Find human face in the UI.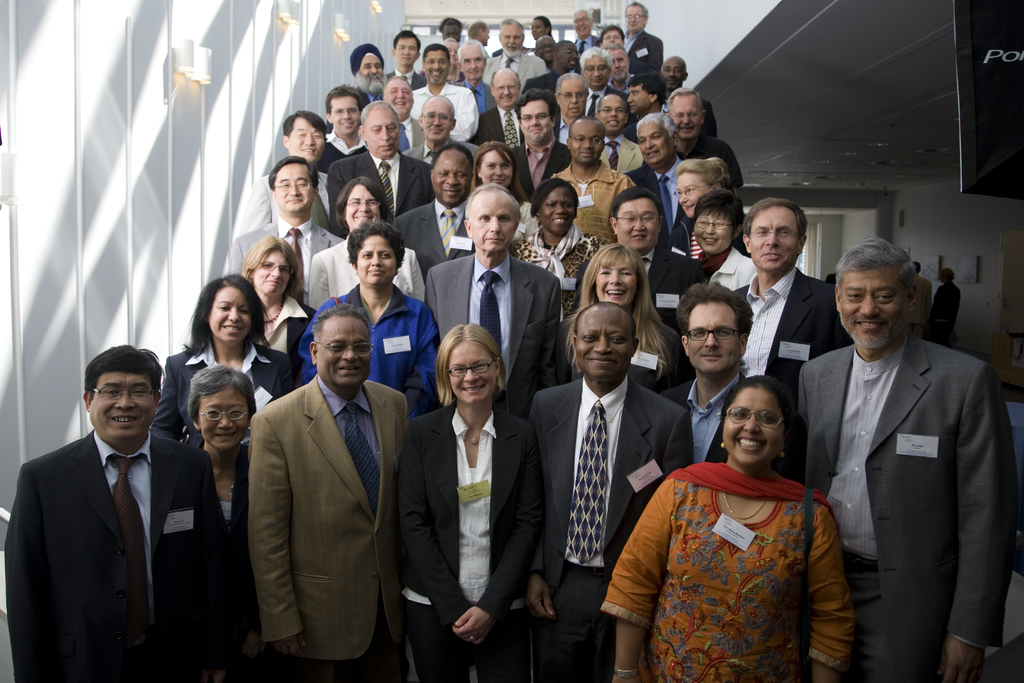
UI element at Rect(400, 40, 414, 67).
